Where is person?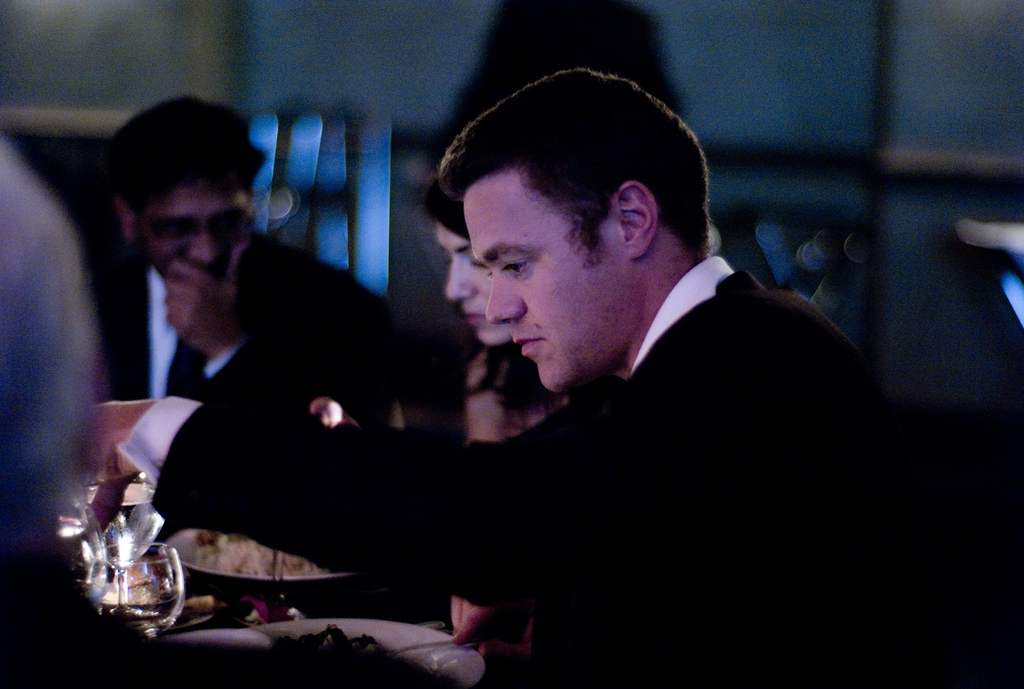
<bbox>262, 84, 906, 669</bbox>.
